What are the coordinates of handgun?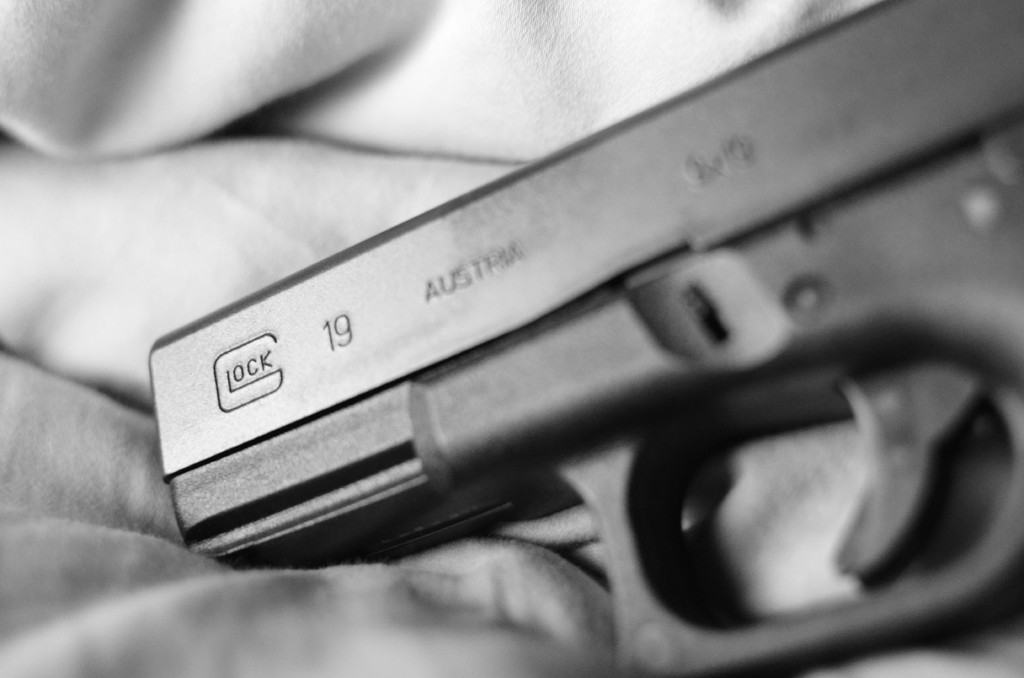
left=150, top=0, right=1023, bottom=677.
